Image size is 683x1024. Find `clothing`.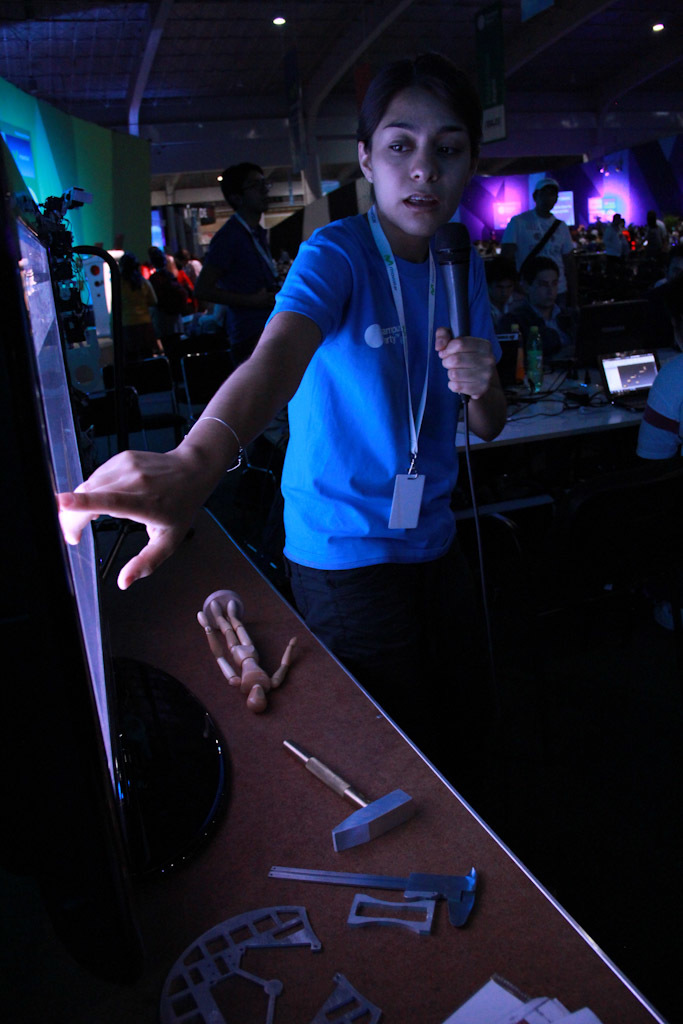
bbox=(119, 275, 158, 346).
